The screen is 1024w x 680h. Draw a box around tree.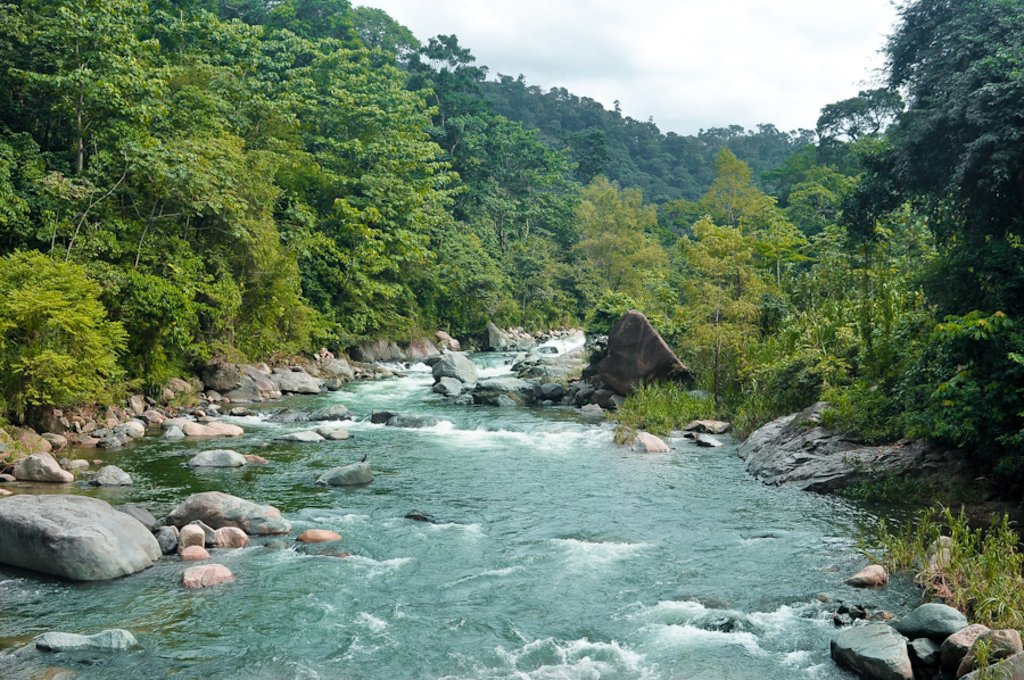
[777, 173, 847, 254].
